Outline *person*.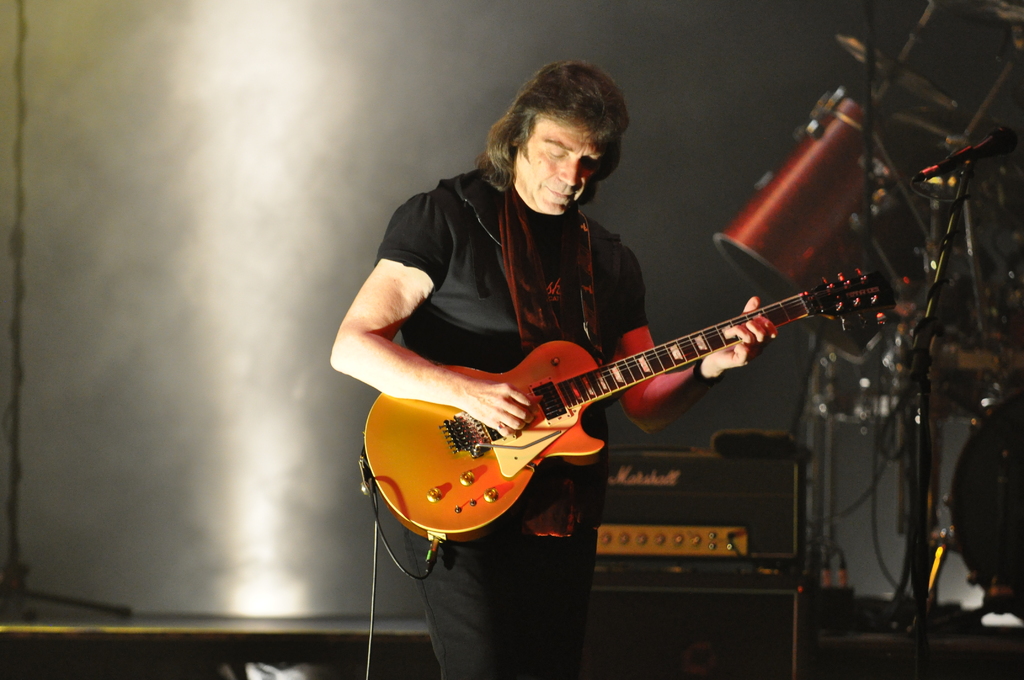
Outline: bbox=[320, 59, 772, 666].
